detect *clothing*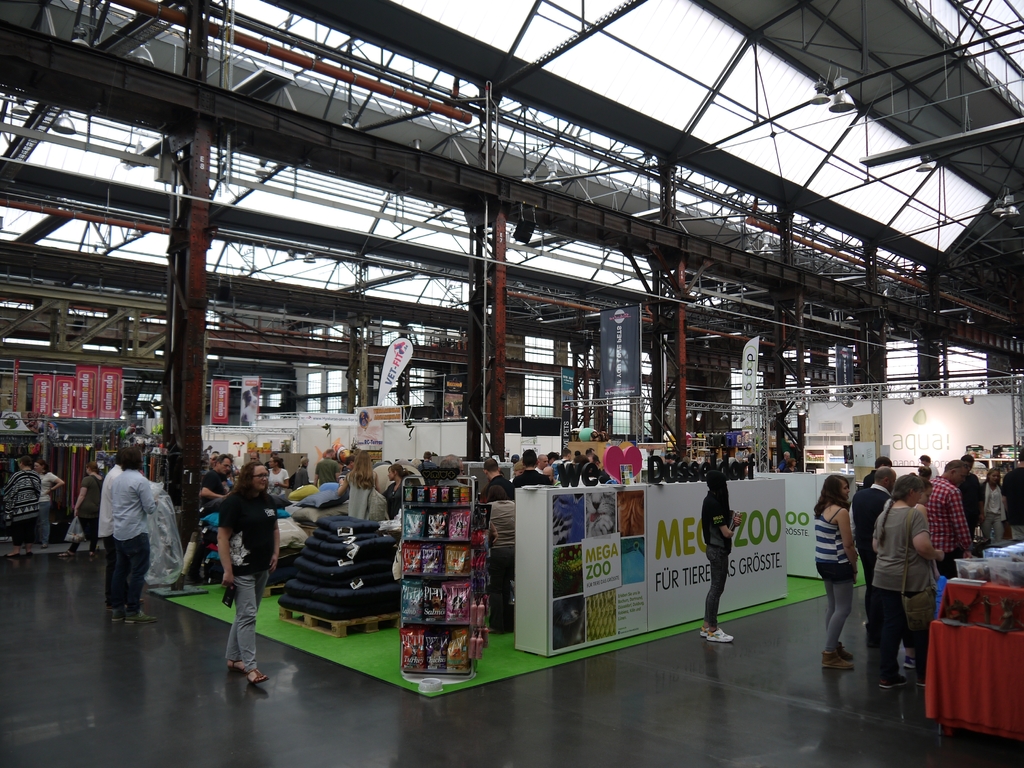
920 471 976 574
